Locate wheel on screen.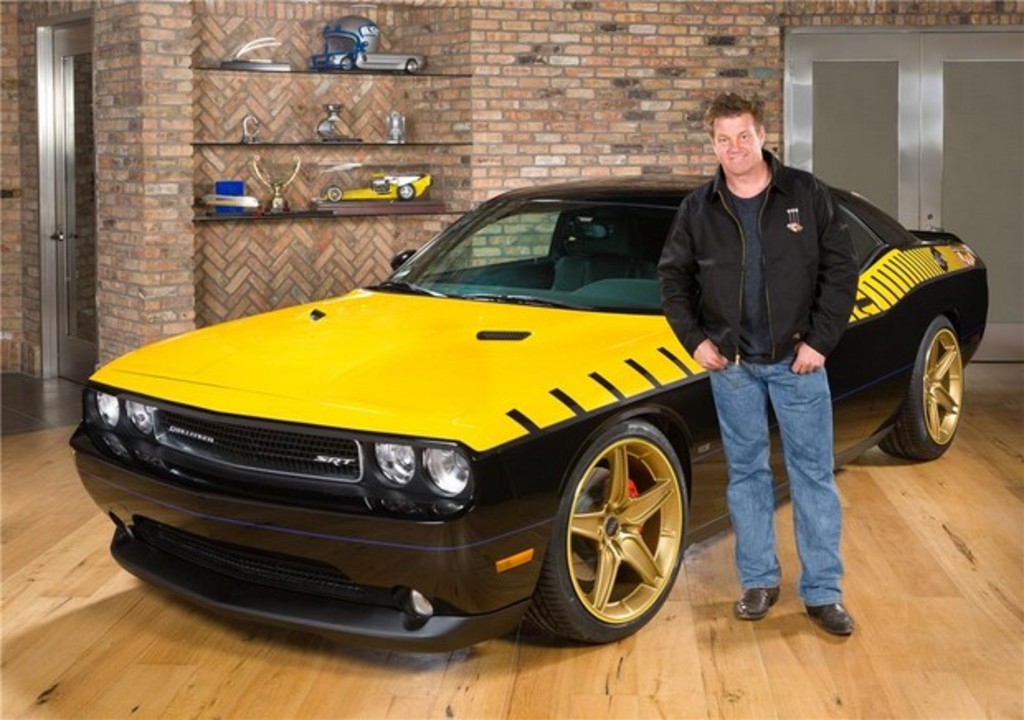
On screen at bbox=(547, 408, 690, 646).
